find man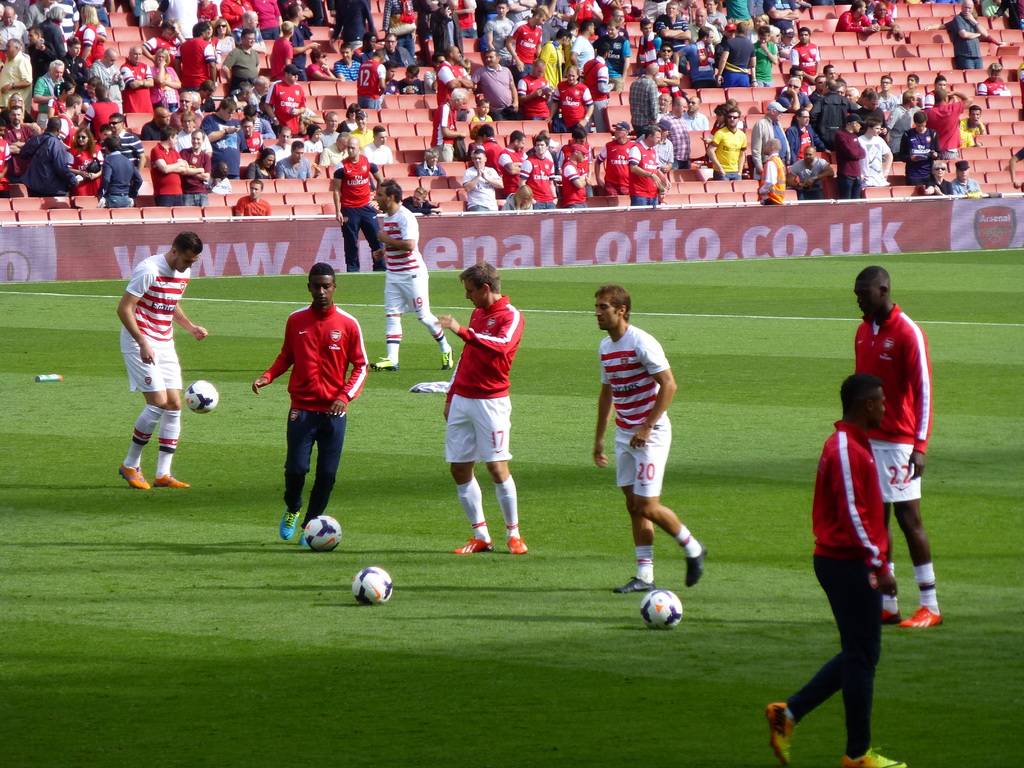
(243,120,260,147)
